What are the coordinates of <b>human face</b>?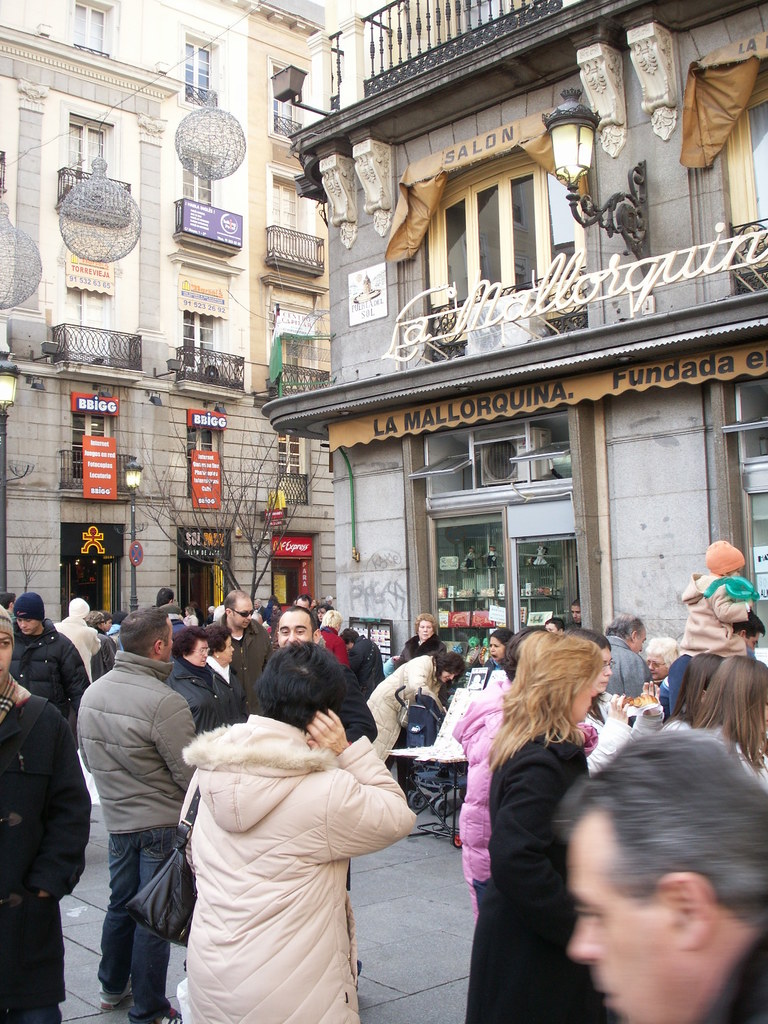
l=490, t=634, r=509, b=660.
